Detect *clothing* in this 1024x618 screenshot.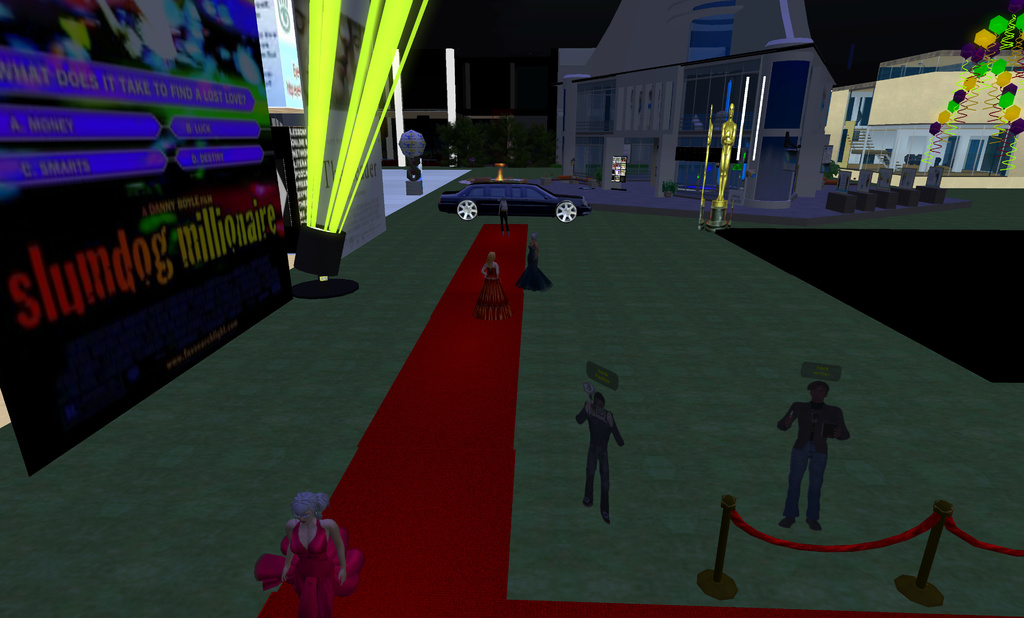
Detection: 472:261:515:321.
